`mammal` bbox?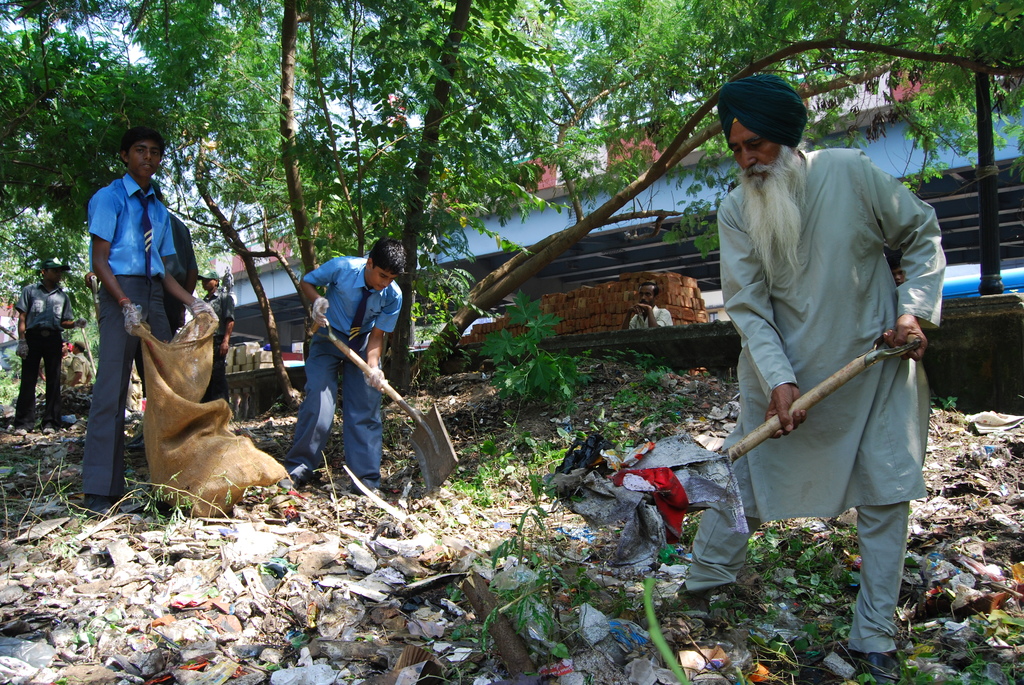
box(195, 271, 236, 399)
